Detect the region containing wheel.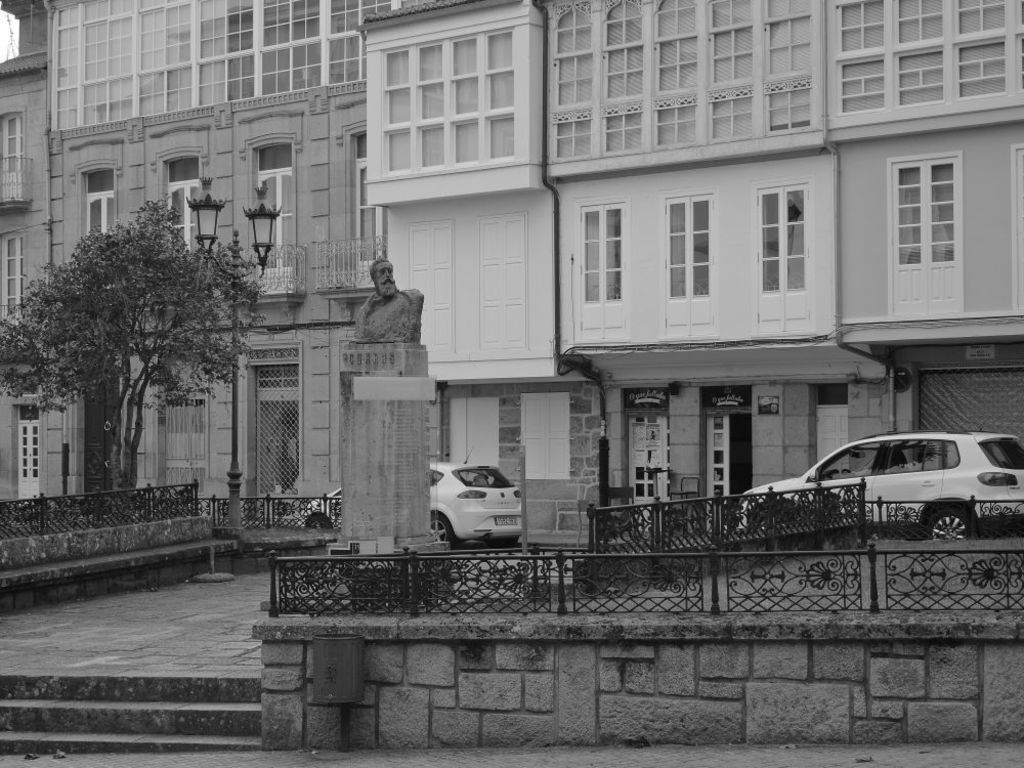
921:496:978:536.
